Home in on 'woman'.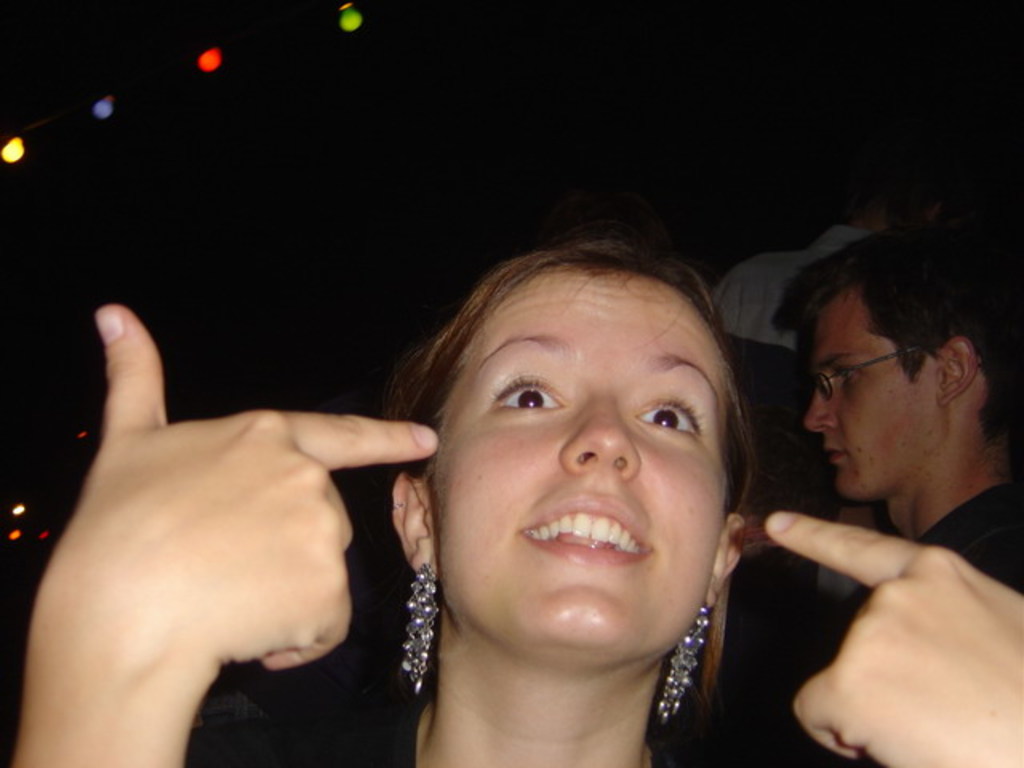
Homed in at 10:227:1022:766.
